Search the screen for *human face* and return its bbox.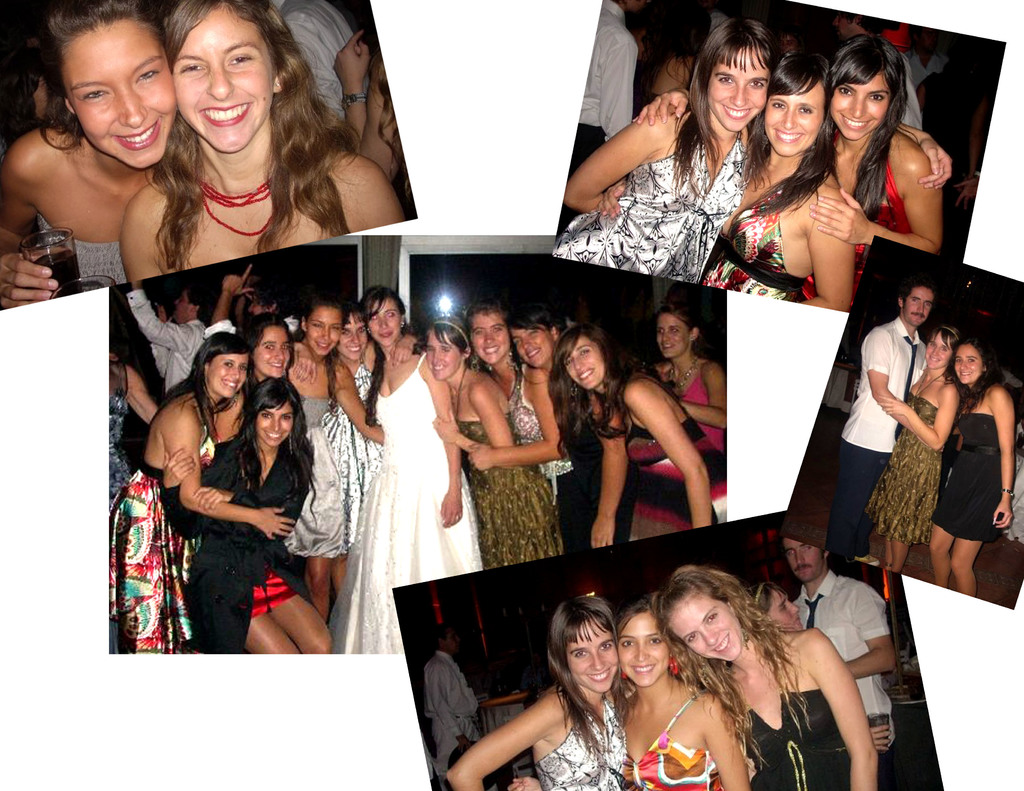
Found: <region>338, 314, 372, 359</region>.
